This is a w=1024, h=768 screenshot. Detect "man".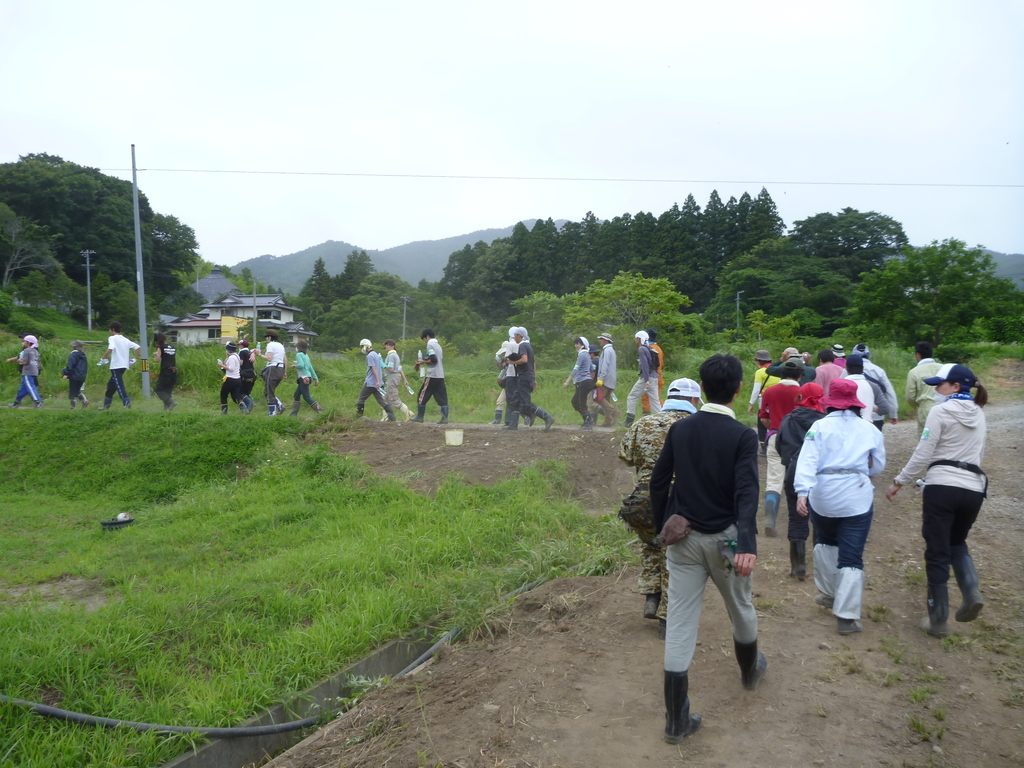
region(588, 333, 621, 426).
